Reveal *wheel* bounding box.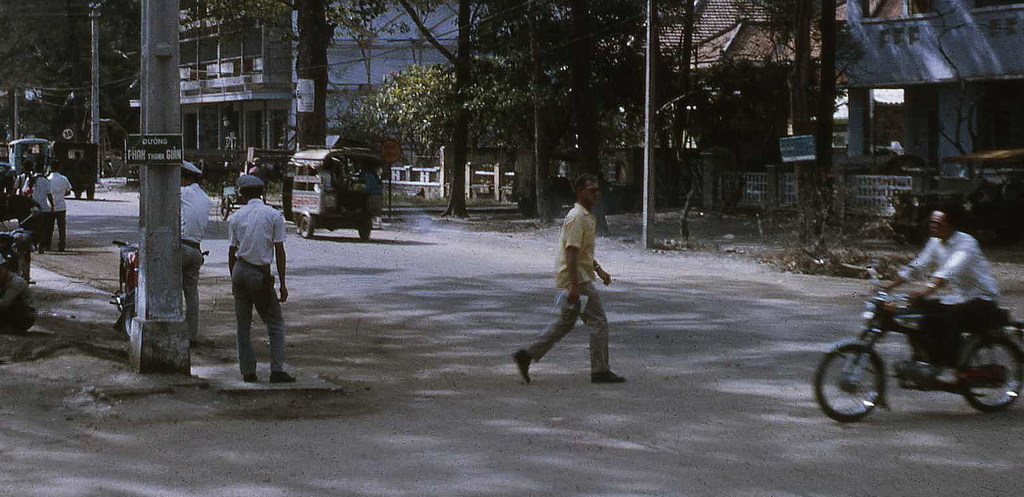
Revealed: BBox(218, 194, 229, 222).
